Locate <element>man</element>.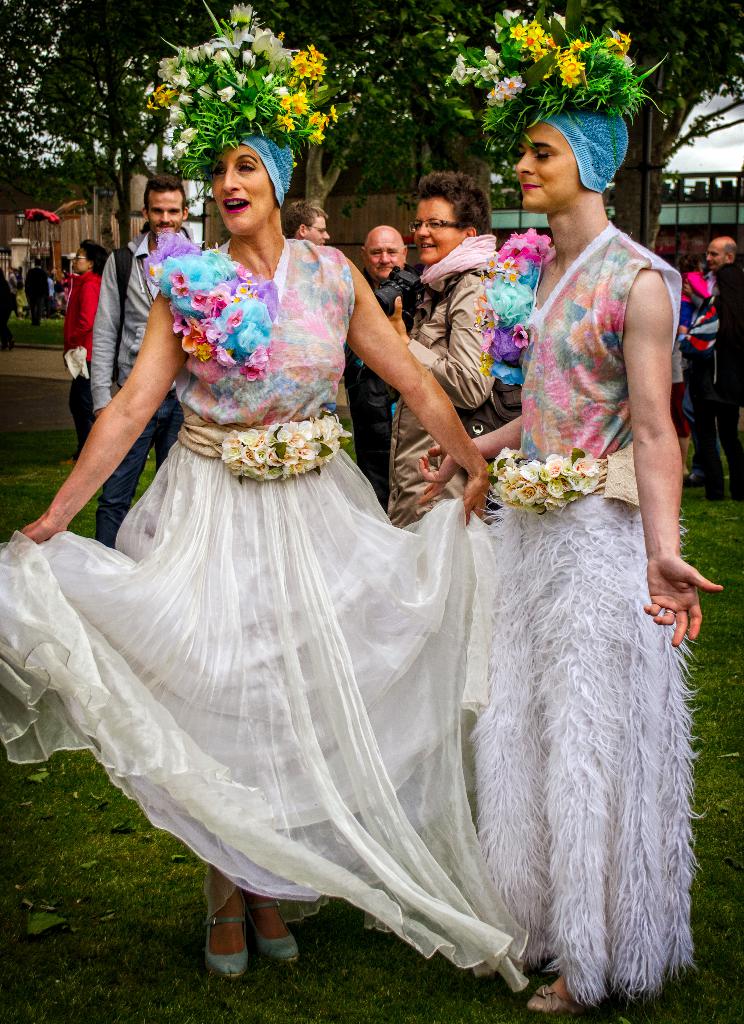
Bounding box: {"left": 278, "top": 198, "right": 326, "bottom": 246}.
